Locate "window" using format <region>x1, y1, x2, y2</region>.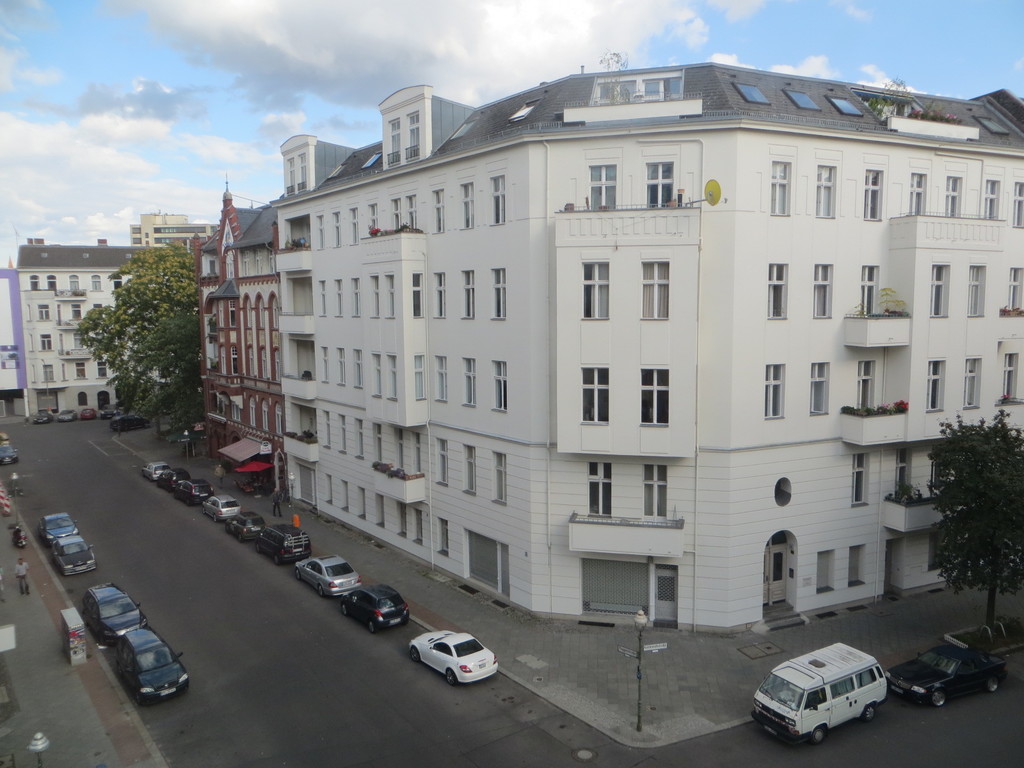
<region>241, 294, 255, 326</region>.
